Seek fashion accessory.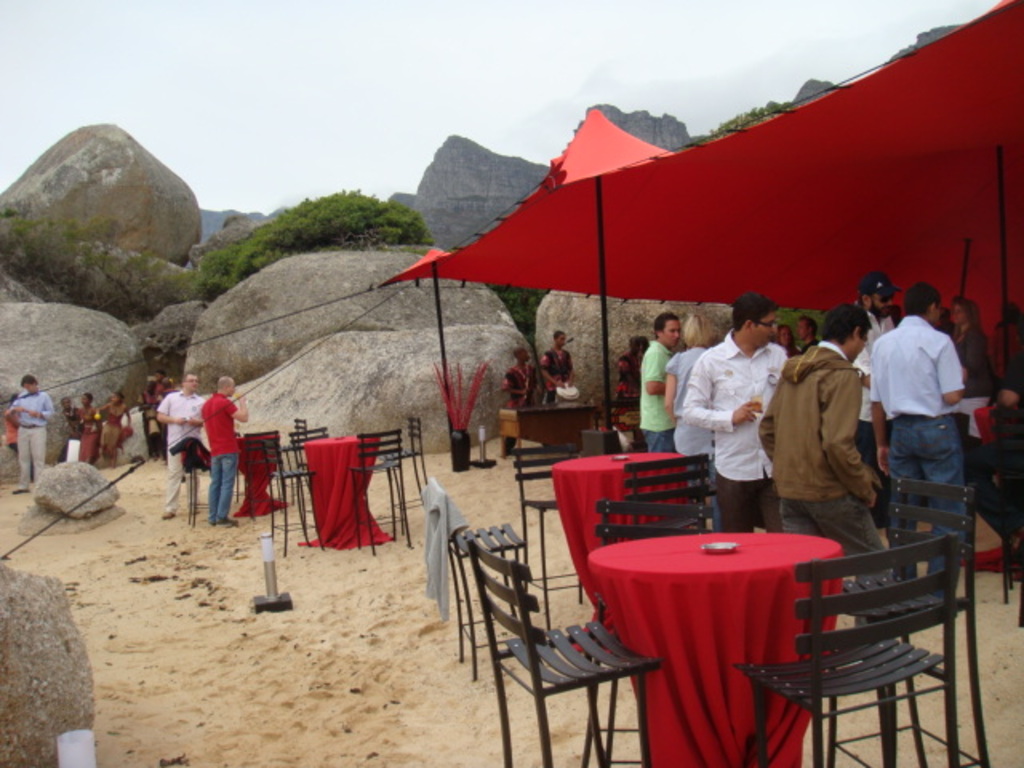
858 269 906 296.
